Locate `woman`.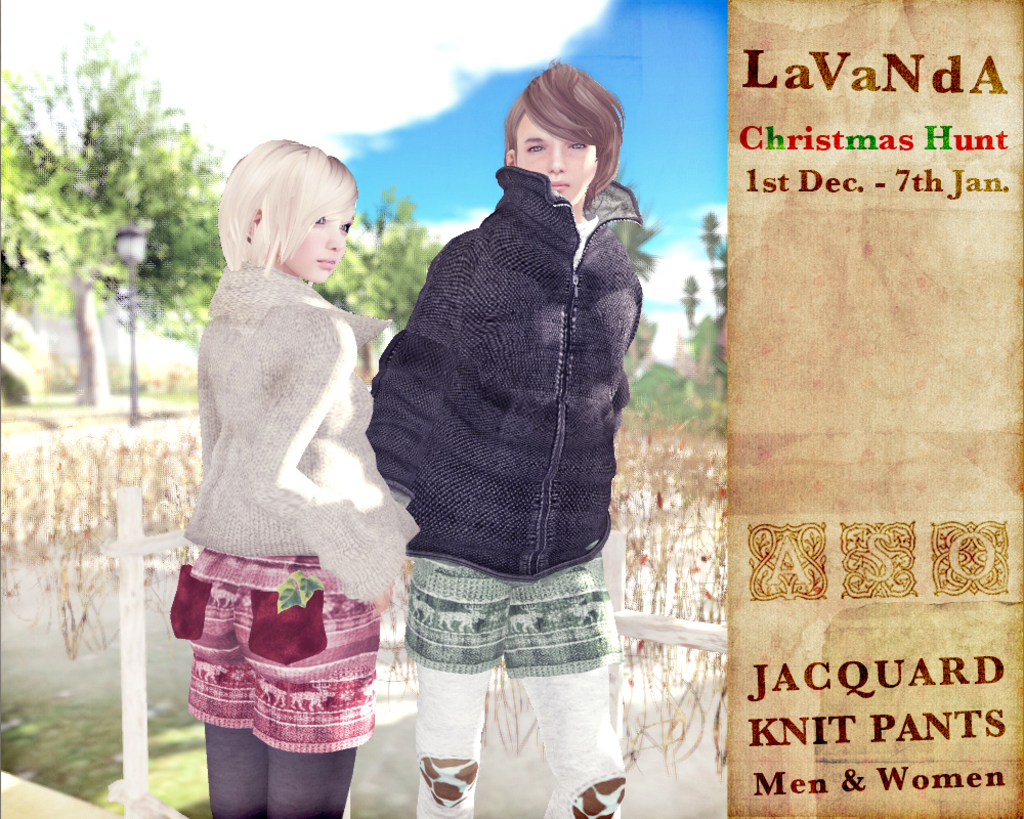
Bounding box: left=339, top=49, right=664, bottom=815.
